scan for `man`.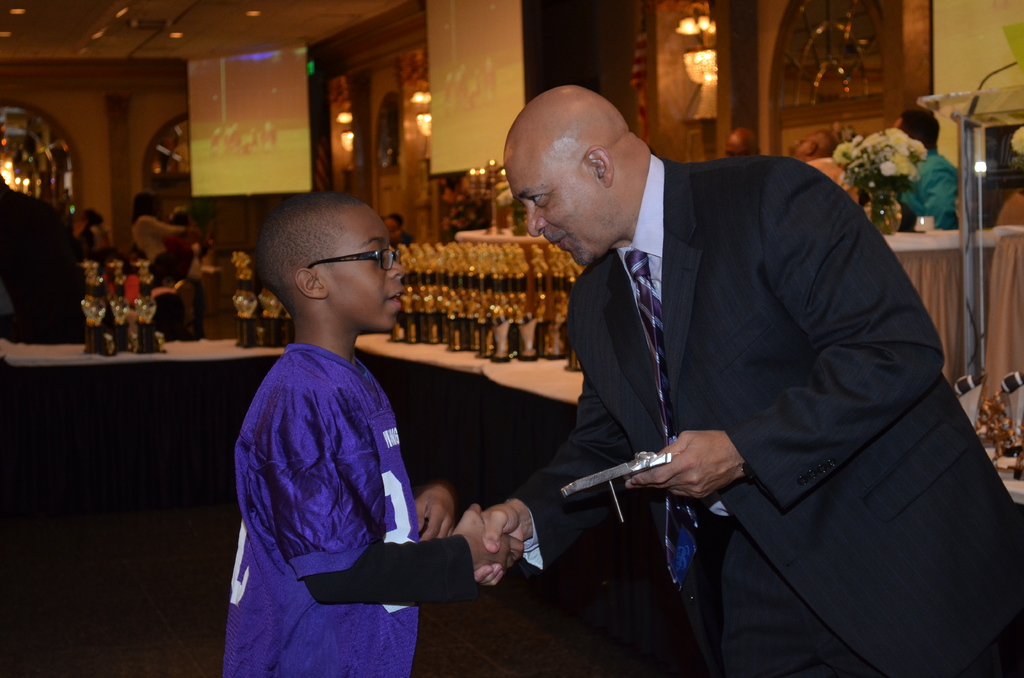
Scan result: {"left": 462, "top": 85, "right": 1023, "bottom": 677}.
